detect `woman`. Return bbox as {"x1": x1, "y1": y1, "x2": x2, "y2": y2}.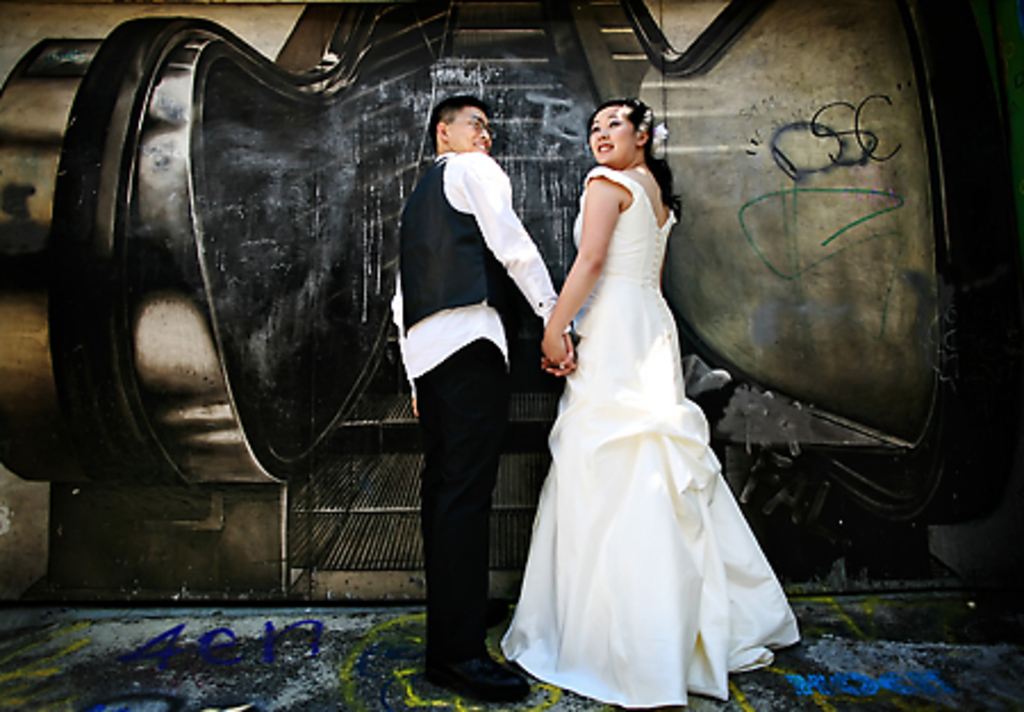
{"x1": 507, "y1": 114, "x2": 783, "y2": 694}.
